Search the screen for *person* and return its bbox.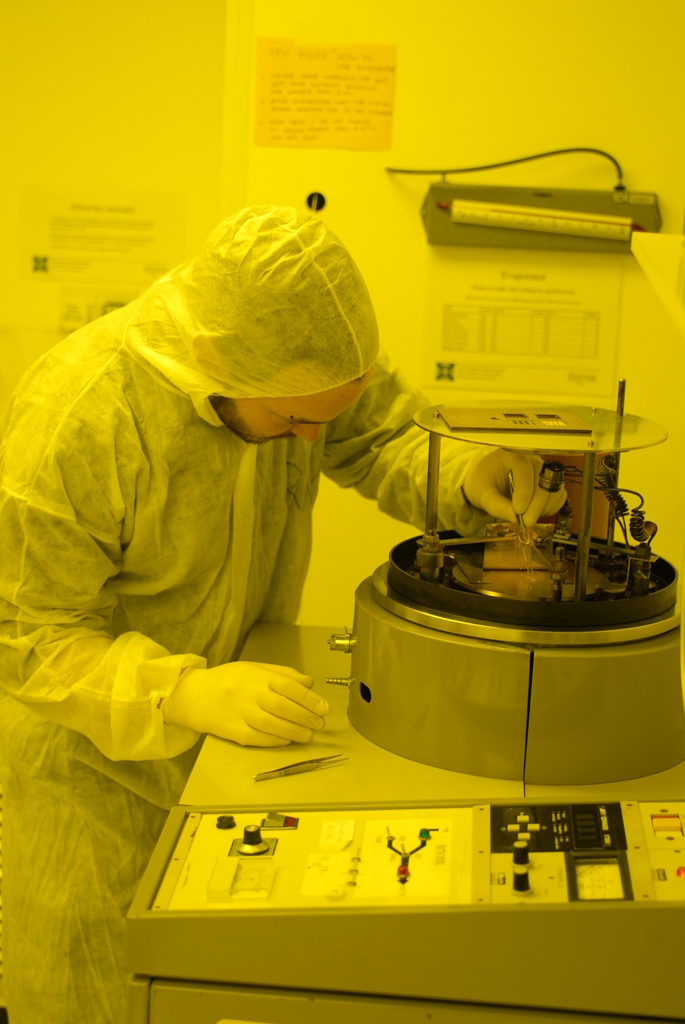
Found: region(0, 210, 563, 1023).
